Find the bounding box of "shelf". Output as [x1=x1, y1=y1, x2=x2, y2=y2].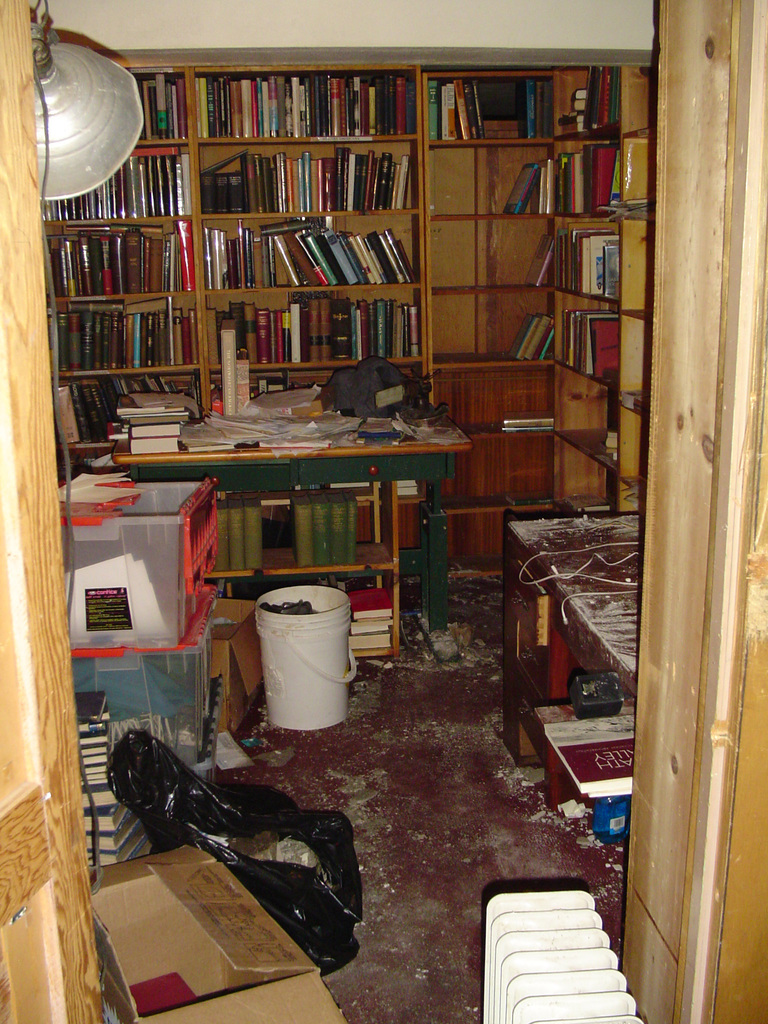
[x1=428, y1=288, x2=552, y2=369].
